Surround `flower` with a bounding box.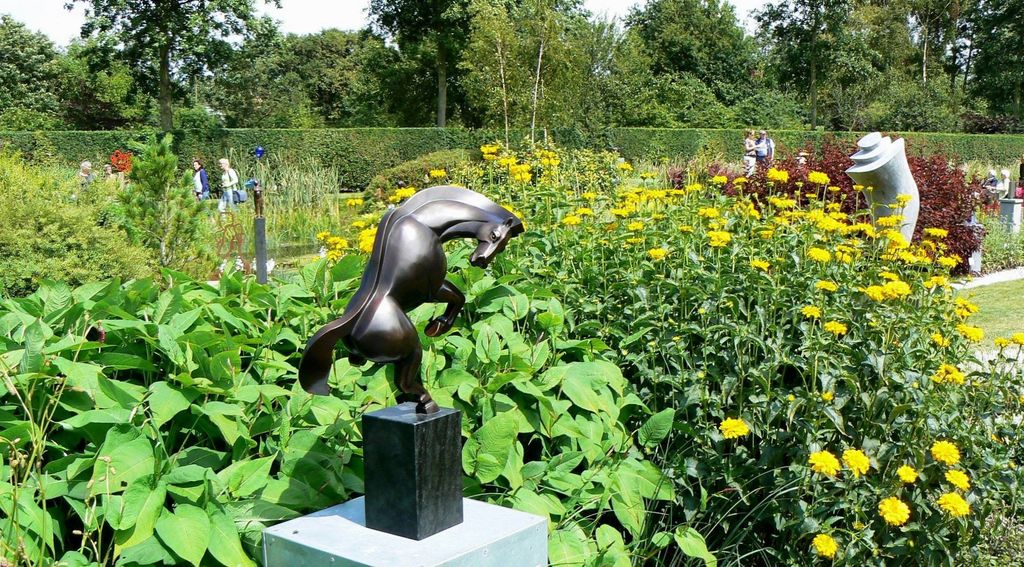
(x1=1009, y1=328, x2=1023, y2=340).
